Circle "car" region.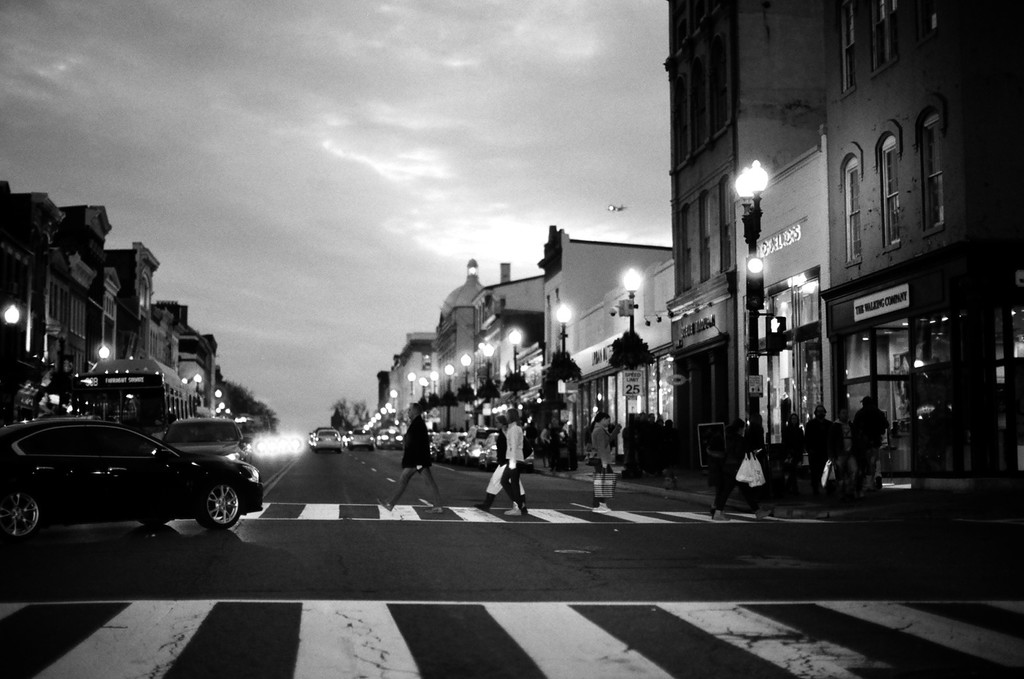
Region: 5:409:271:538.
